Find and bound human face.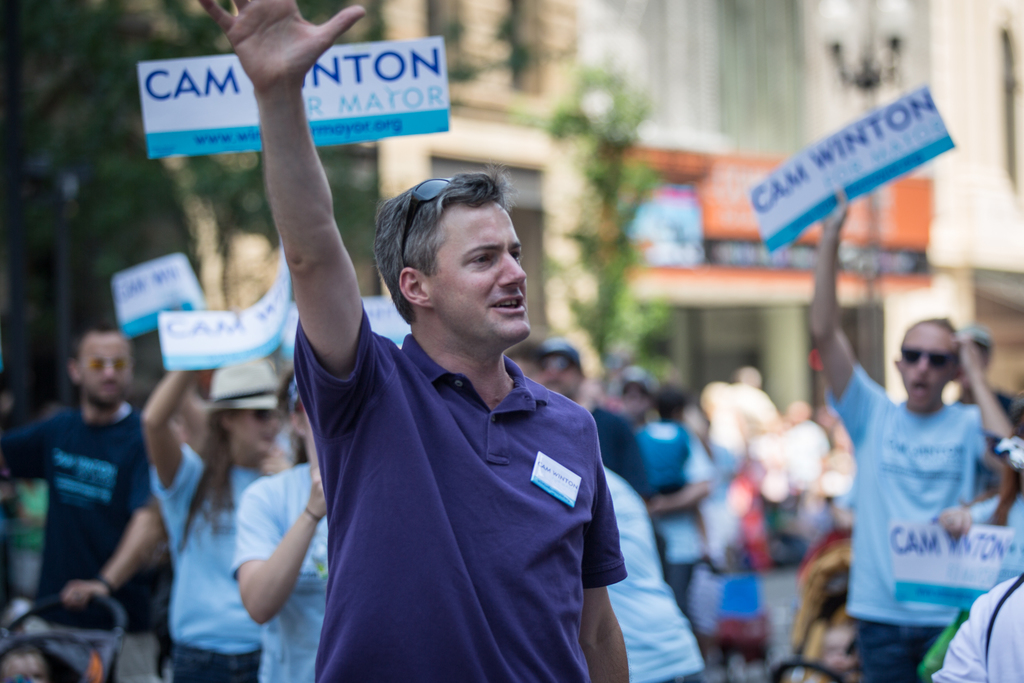
Bound: [233, 409, 285, 454].
